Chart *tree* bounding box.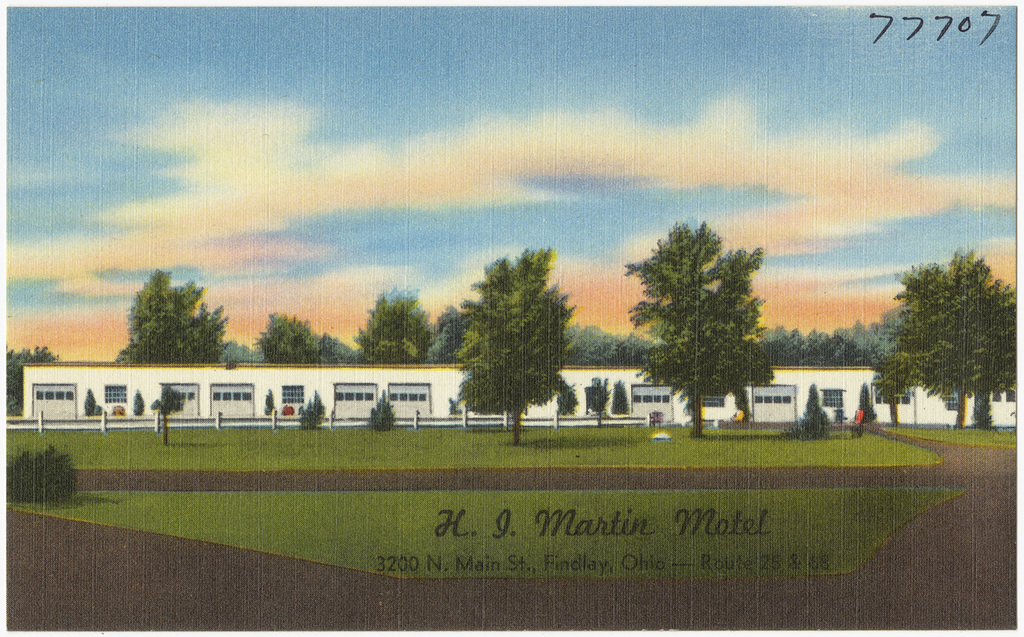
Charted: rect(372, 392, 403, 438).
